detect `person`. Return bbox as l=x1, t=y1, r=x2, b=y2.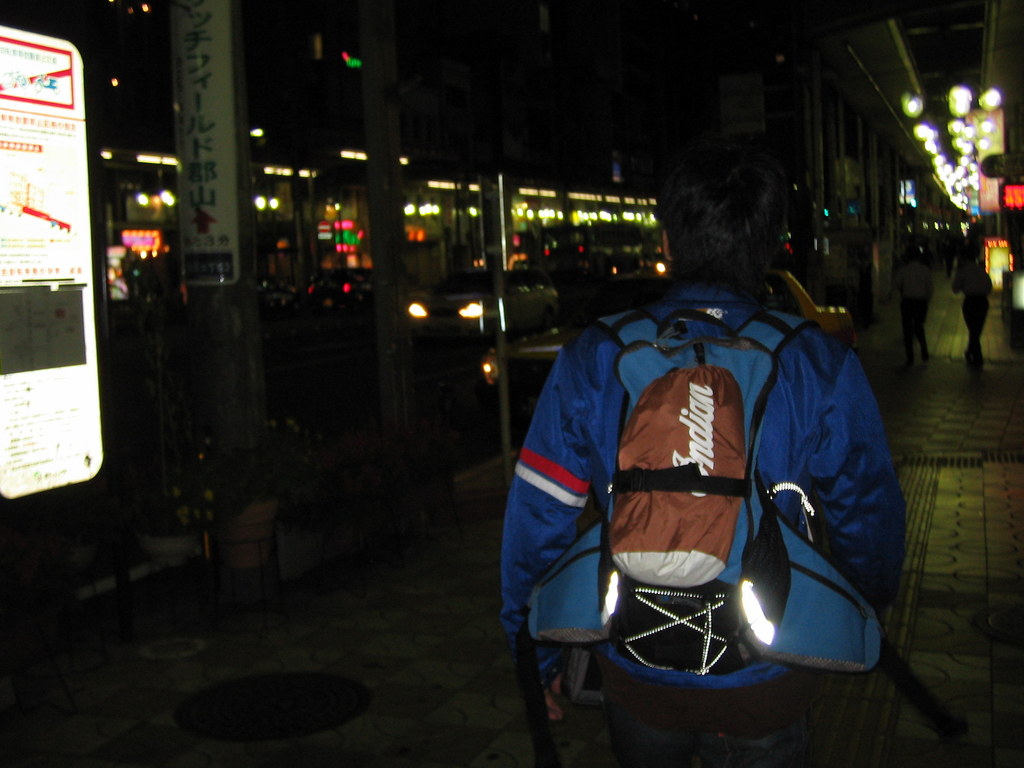
l=888, t=244, r=936, b=369.
